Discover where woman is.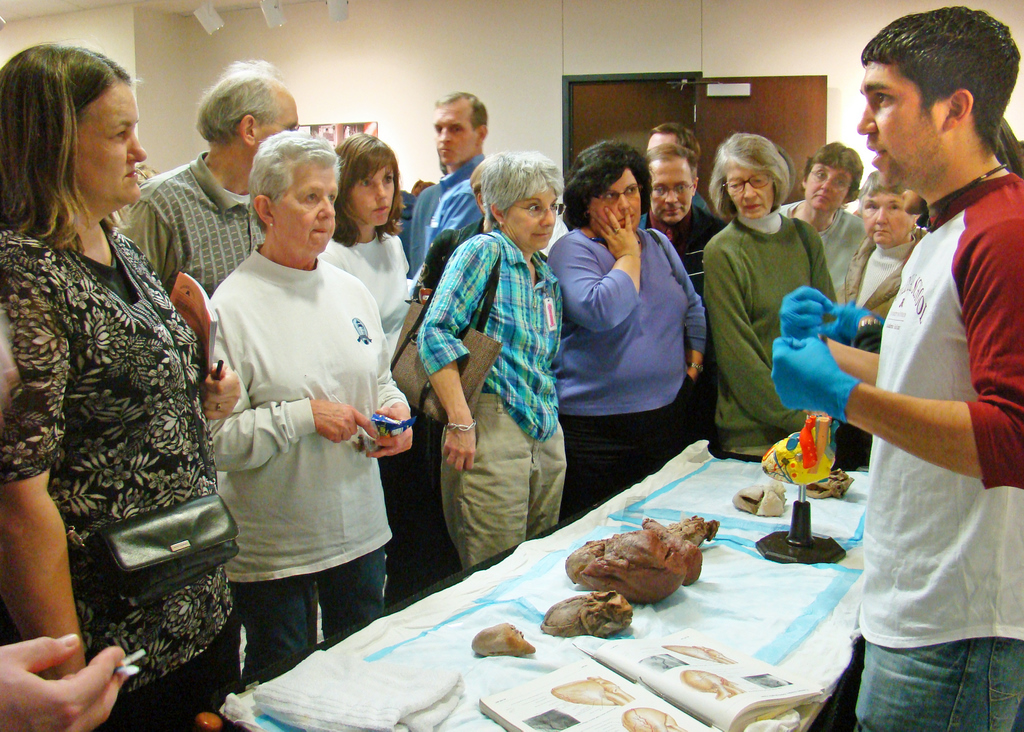
Discovered at <bbox>0, 39, 242, 731</bbox>.
